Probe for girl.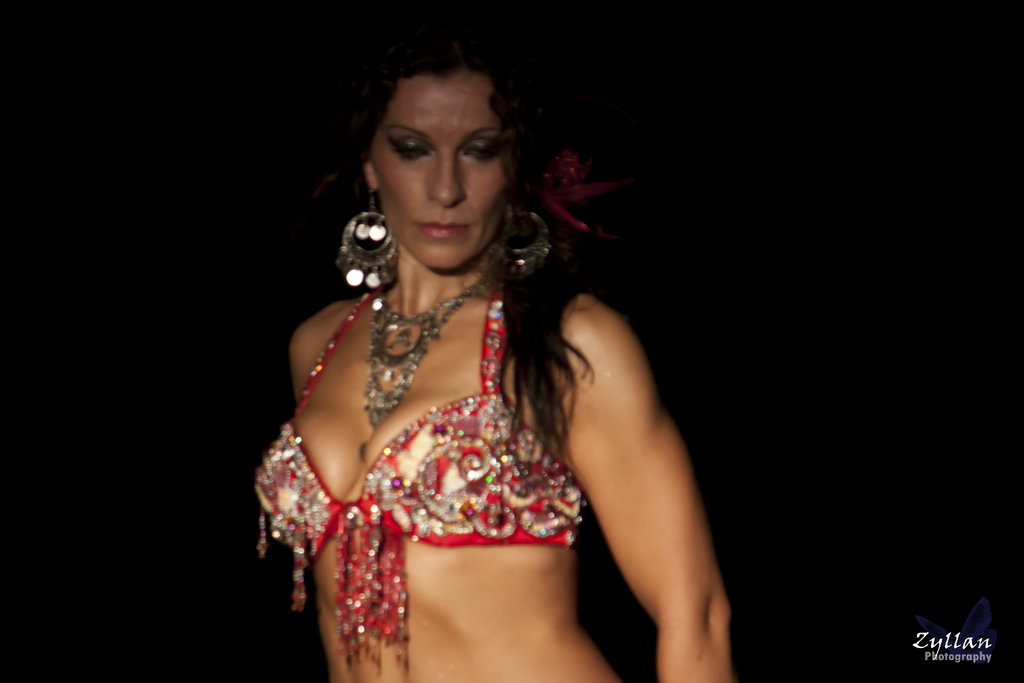
Probe result: <region>215, 40, 742, 682</region>.
